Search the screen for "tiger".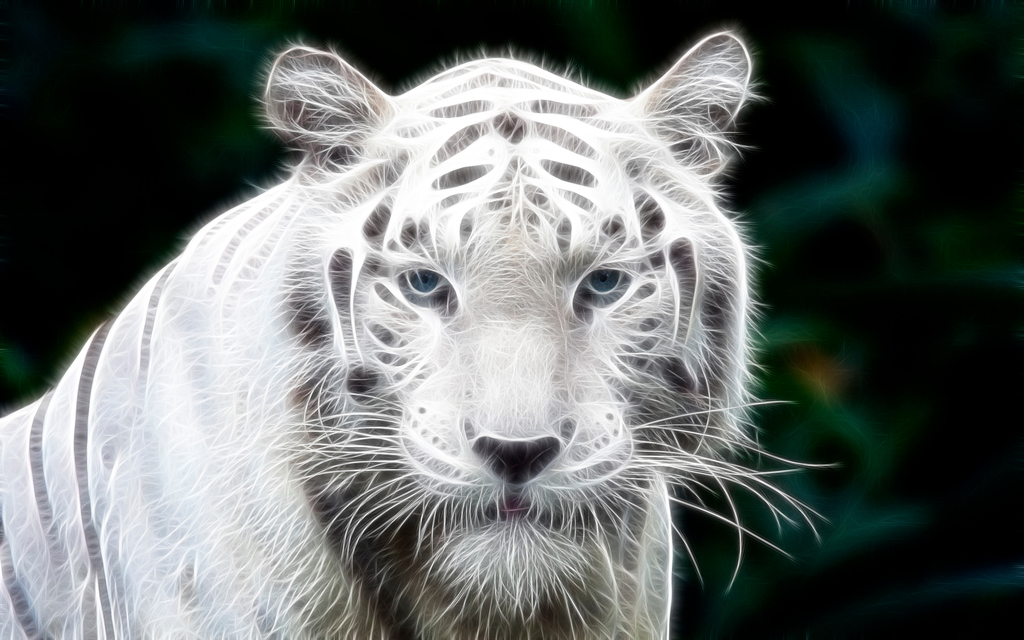
Found at select_region(0, 30, 835, 639).
